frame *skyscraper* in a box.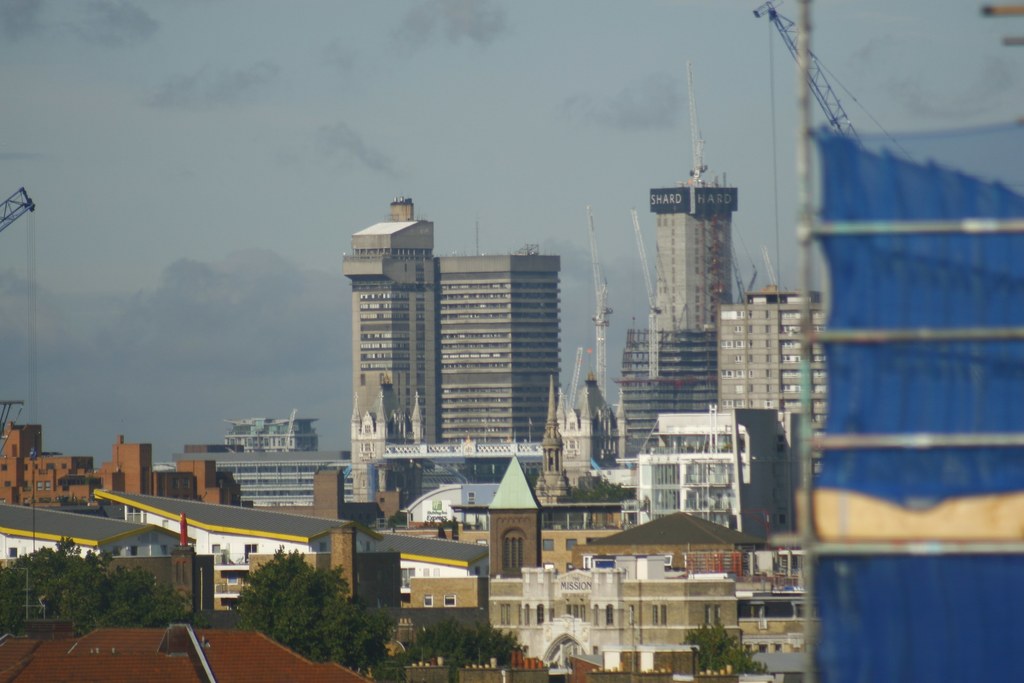
(620, 183, 742, 467).
